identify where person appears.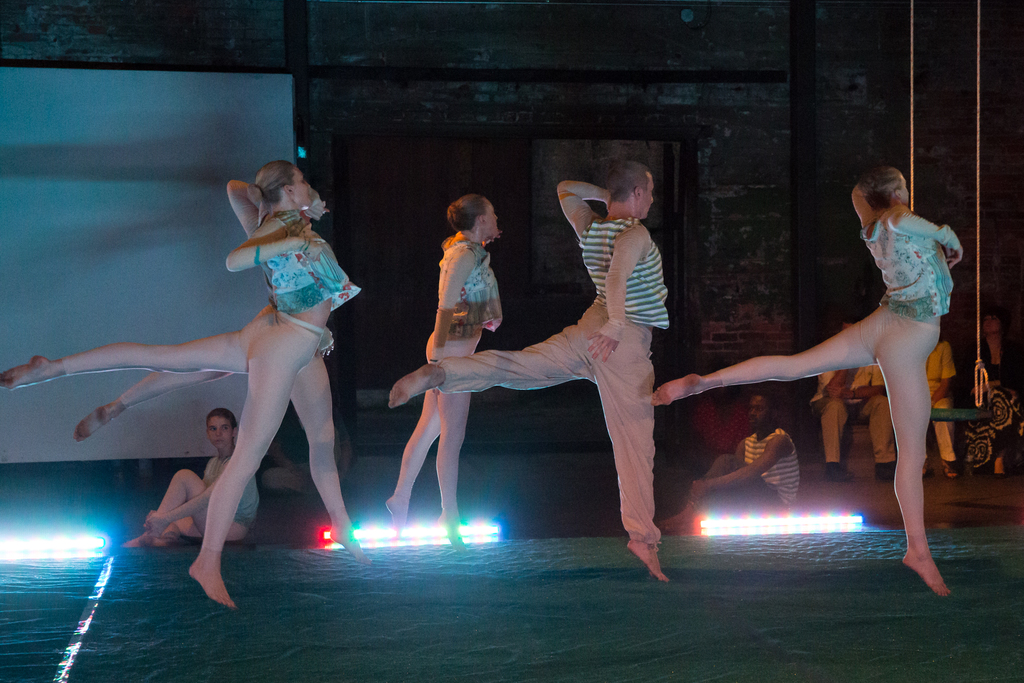
Appears at <region>131, 404, 246, 549</region>.
